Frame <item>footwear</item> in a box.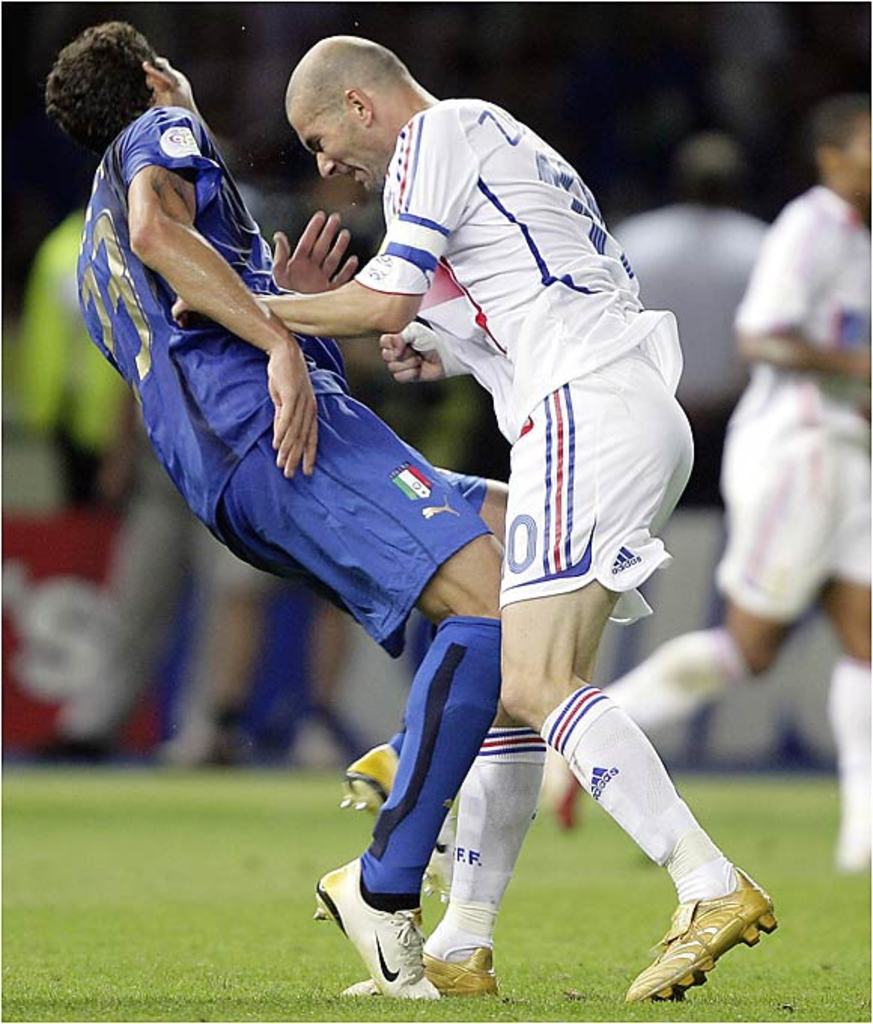
(left=619, top=855, right=787, bottom=1006).
